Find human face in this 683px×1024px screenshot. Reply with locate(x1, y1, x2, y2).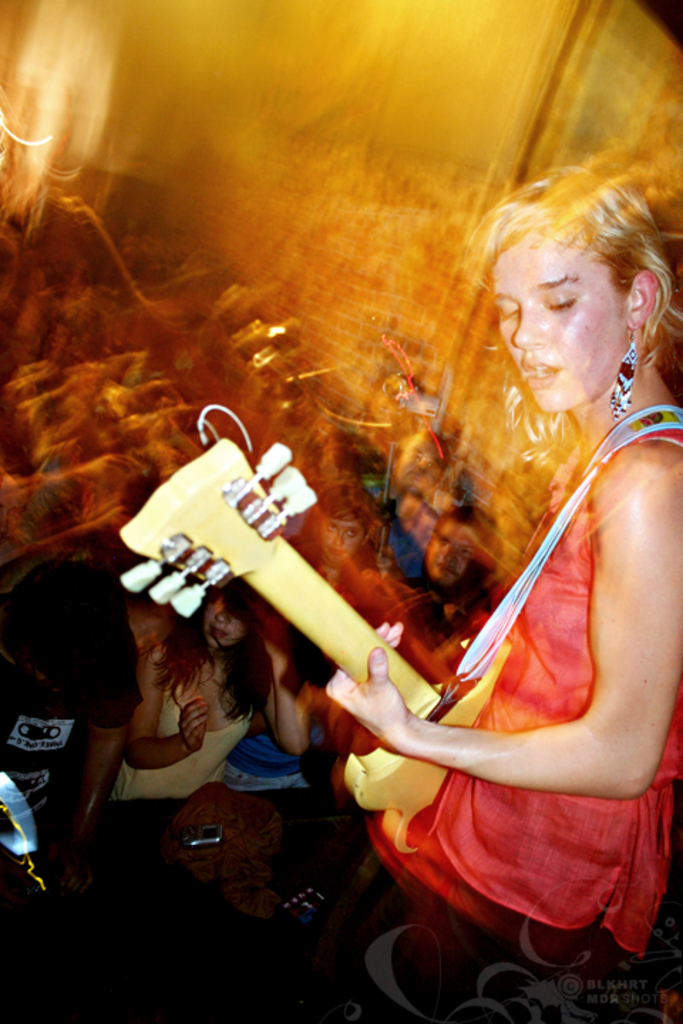
locate(208, 600, 242, 641).
